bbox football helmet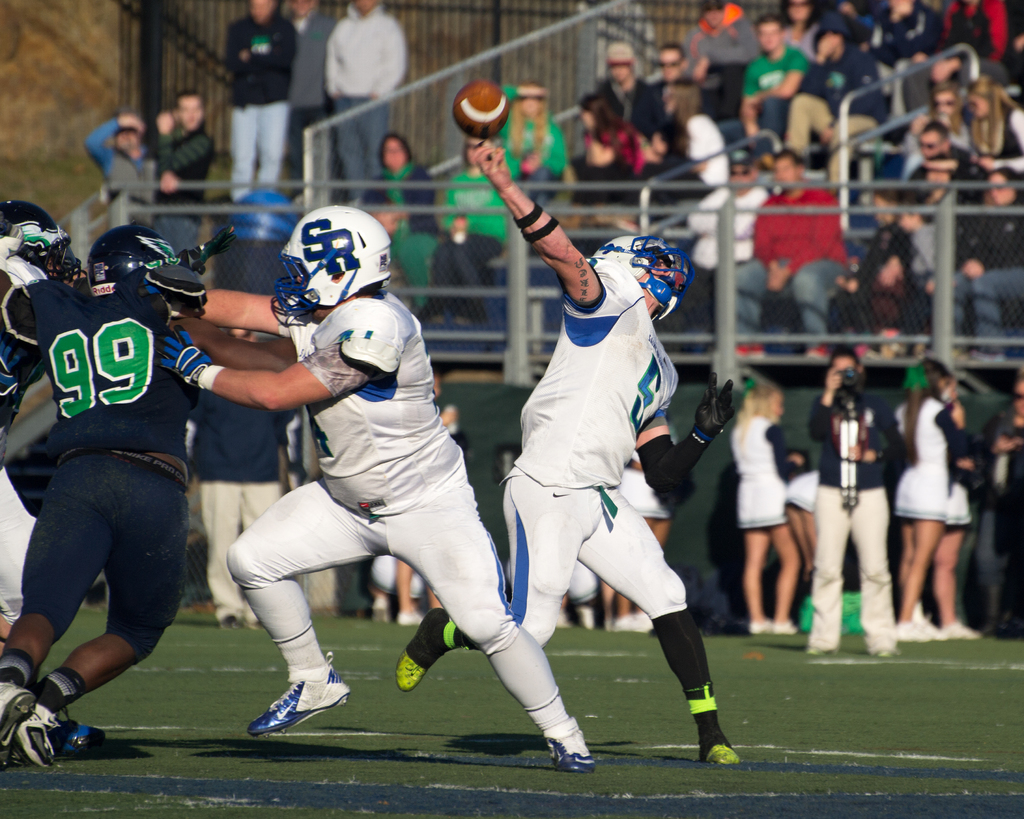
bbox=[260, 199, 392, 317]
